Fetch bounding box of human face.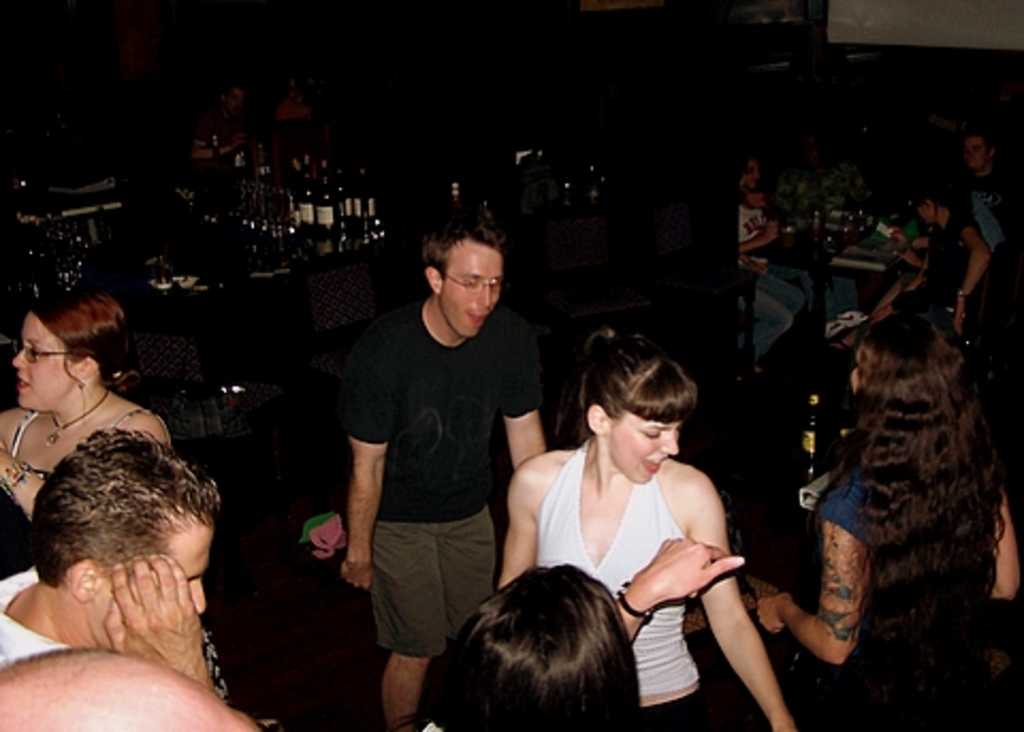
Bbox: 610,416,691,487.
